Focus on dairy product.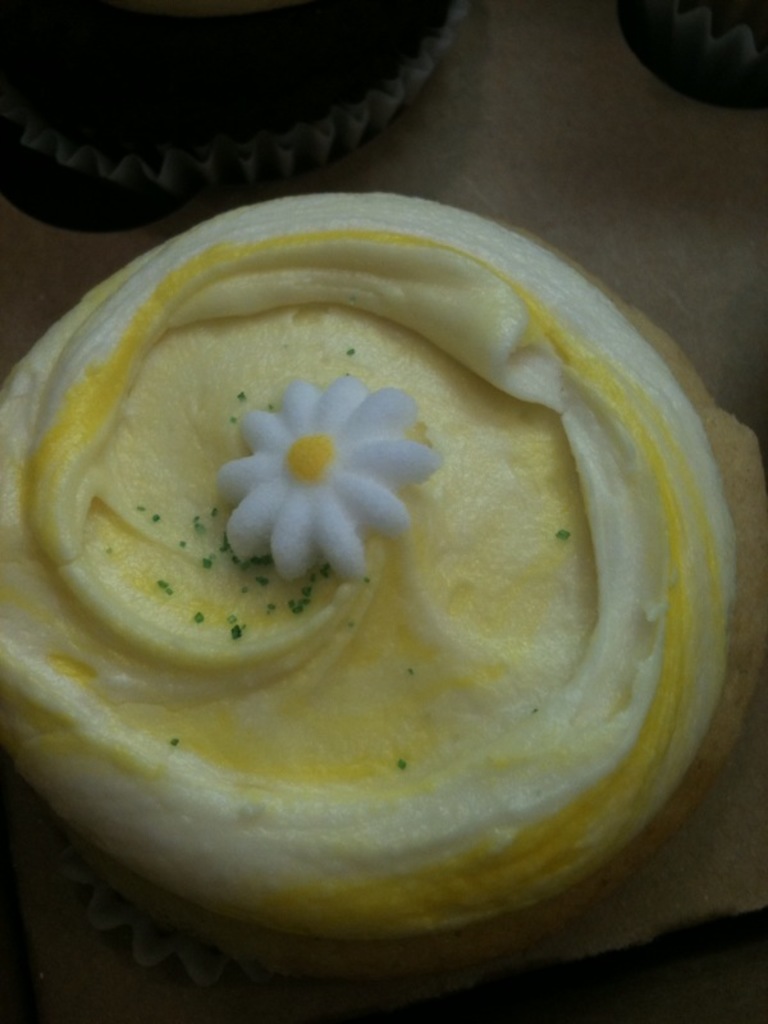
Focused at crop(0, 186, 739, 947).
